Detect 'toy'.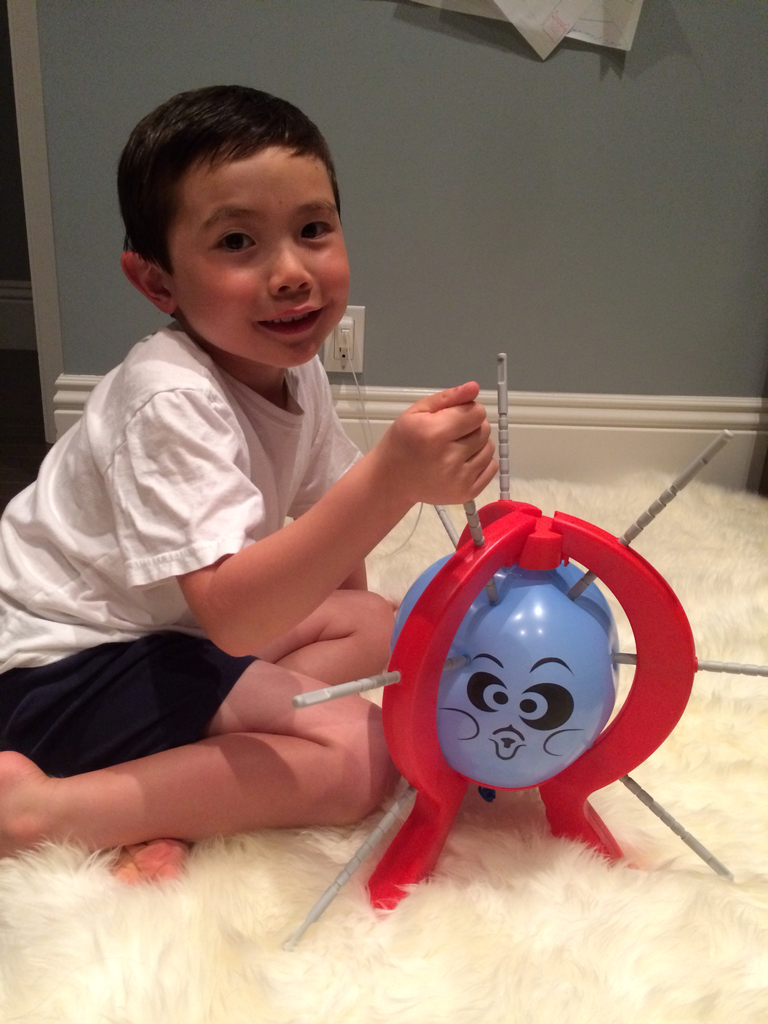
Detected at bbox=[291, 349, 767, 956].
